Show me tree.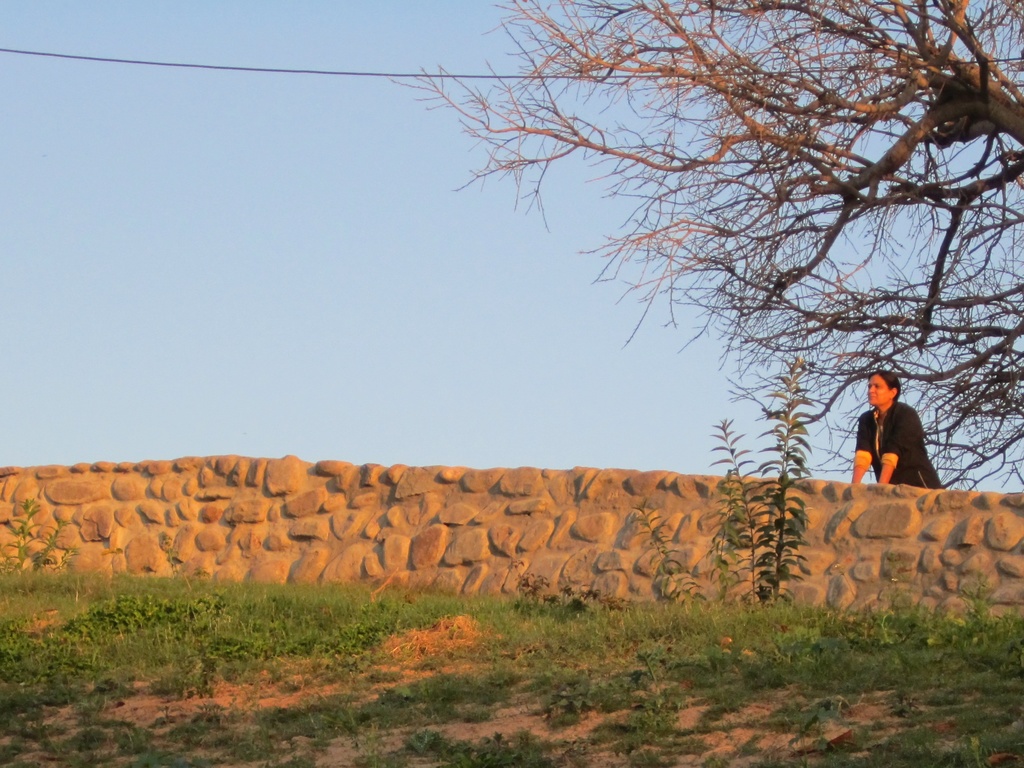
tree is here: box=[399, 0, 1023, 497].
